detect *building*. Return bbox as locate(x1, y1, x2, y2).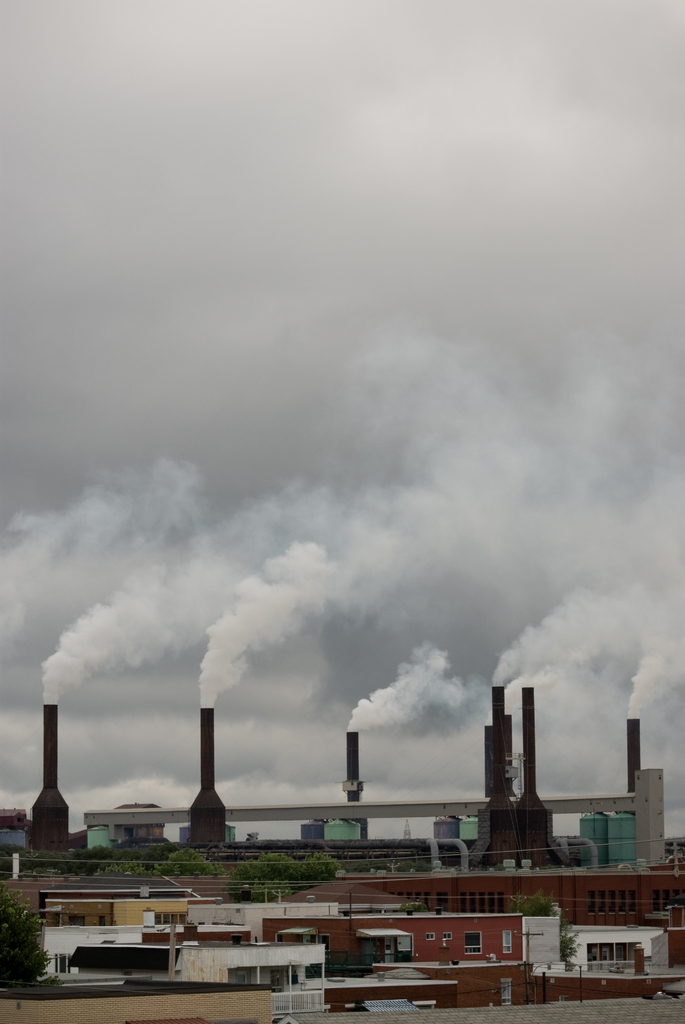
locate(4, 876, 246, 927).
